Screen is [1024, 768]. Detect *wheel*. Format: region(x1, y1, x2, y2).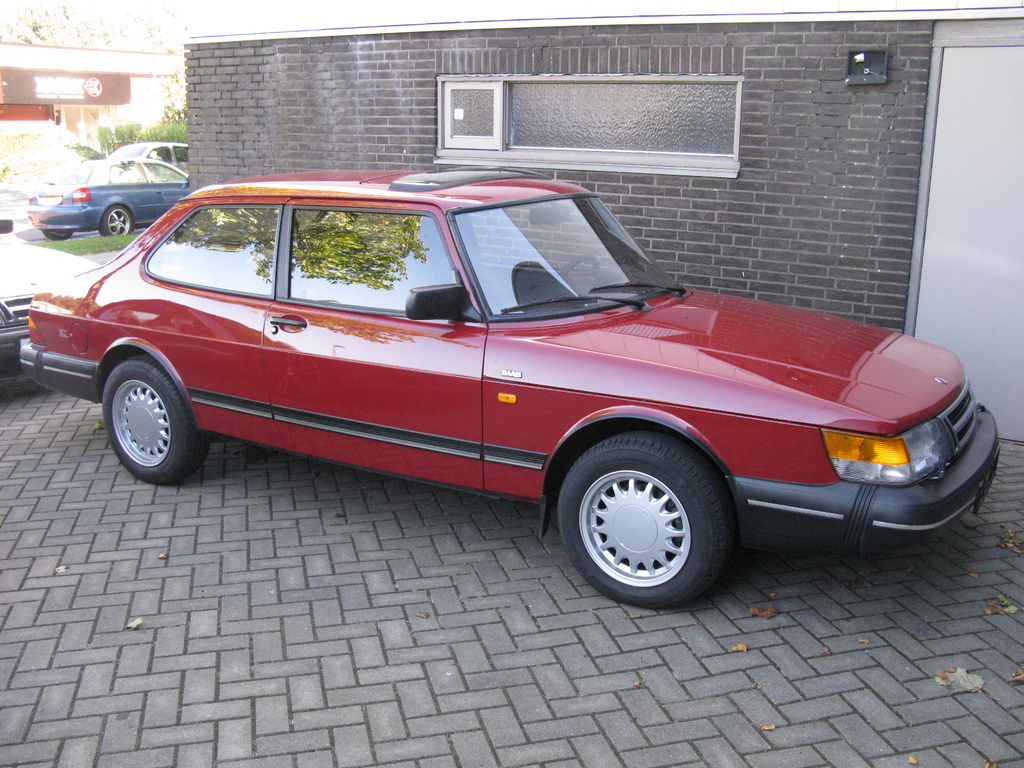
region(563, 444, 726, 596).
